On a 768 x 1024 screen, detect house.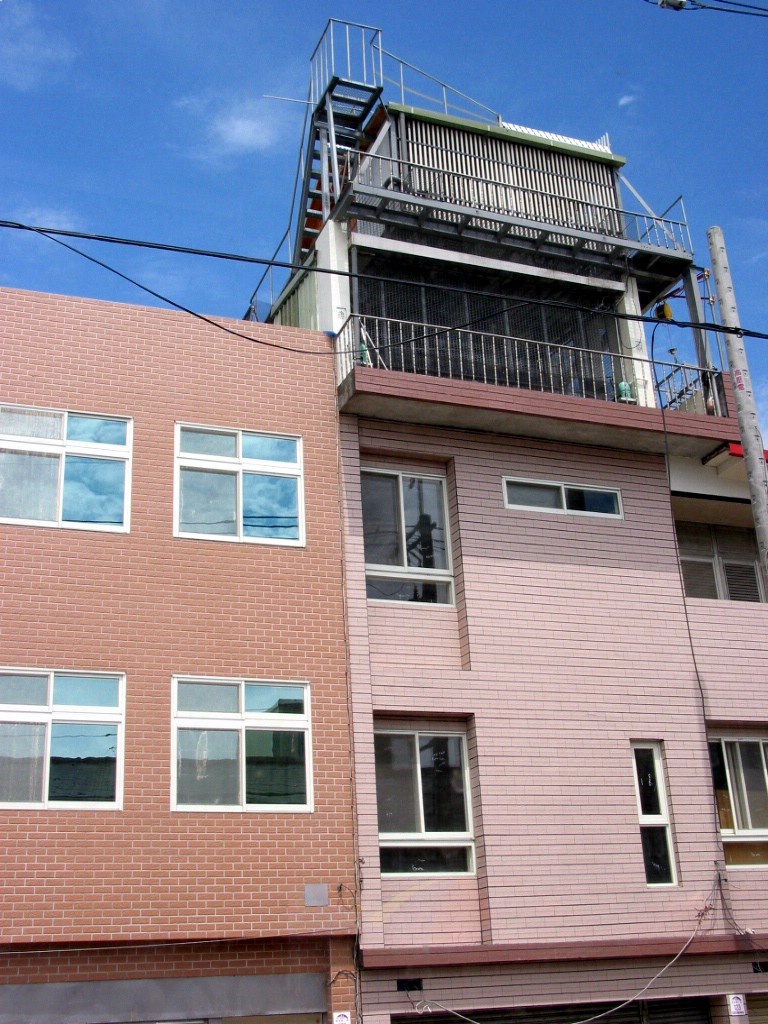
(252,26,767,1023).
